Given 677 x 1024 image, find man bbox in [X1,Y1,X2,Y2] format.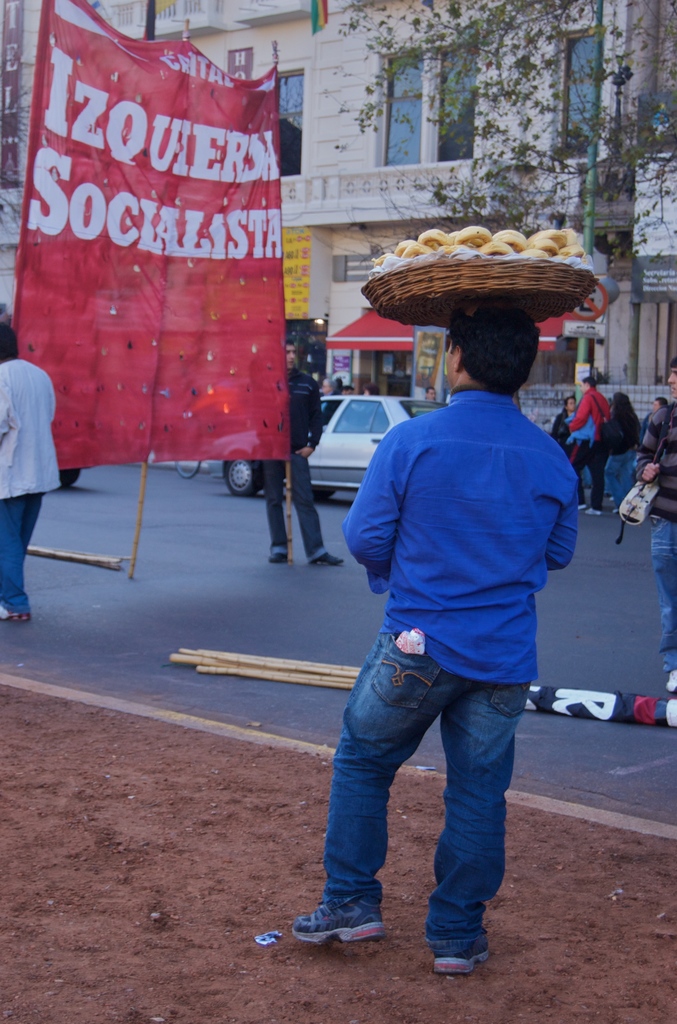
[299,275,583,953].
